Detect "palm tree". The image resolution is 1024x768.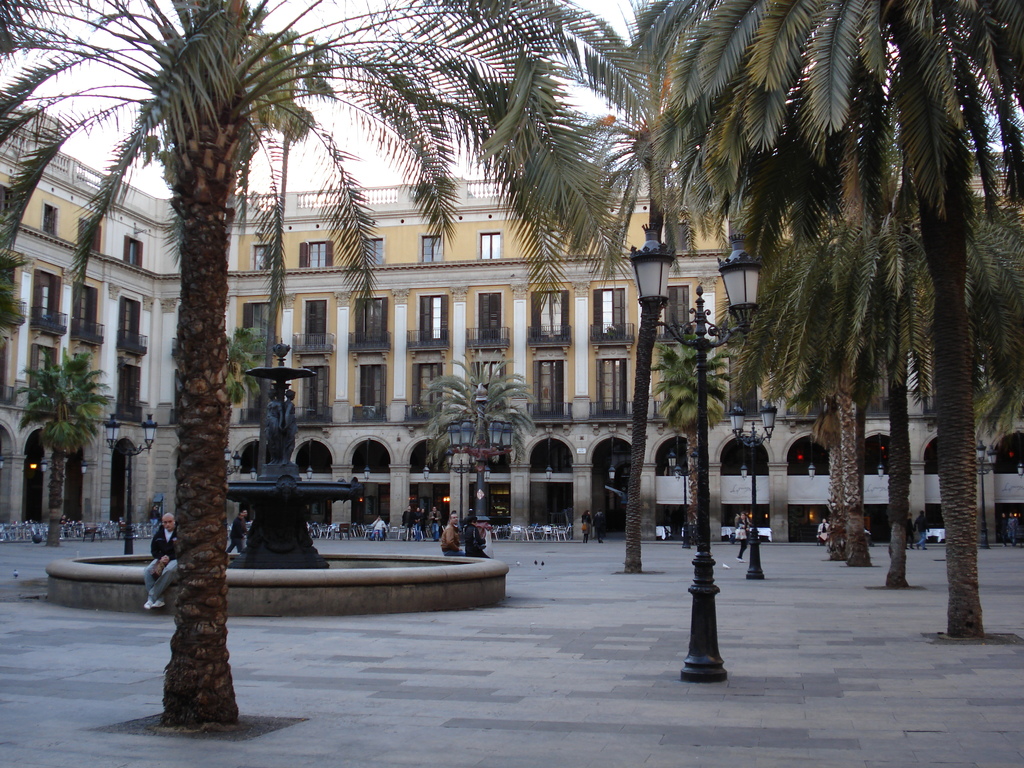
(13,346,108,543).
